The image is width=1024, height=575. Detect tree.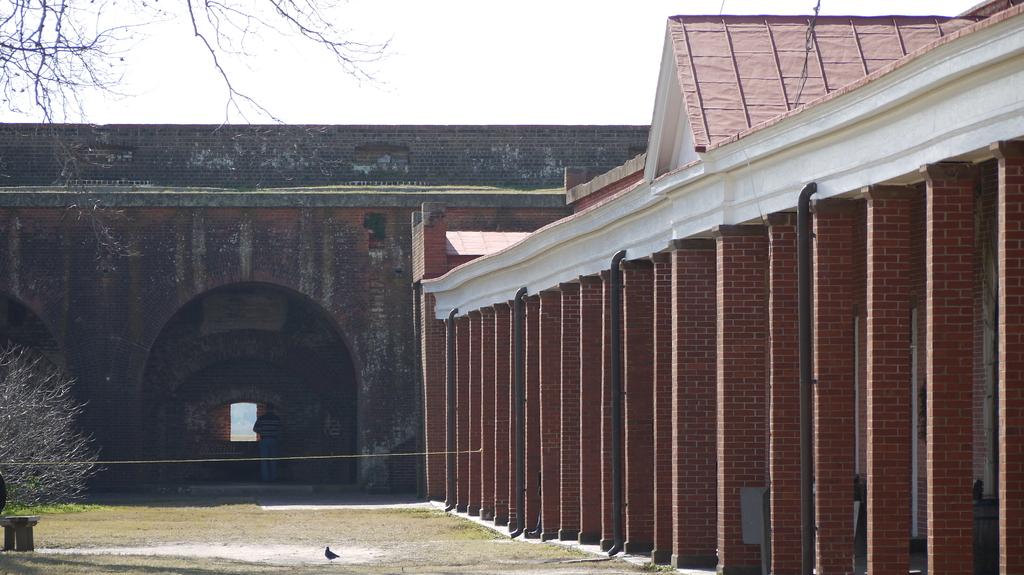
Detection: {"left": 0, "top": 337, "right": 111, "bottom": 510}.
